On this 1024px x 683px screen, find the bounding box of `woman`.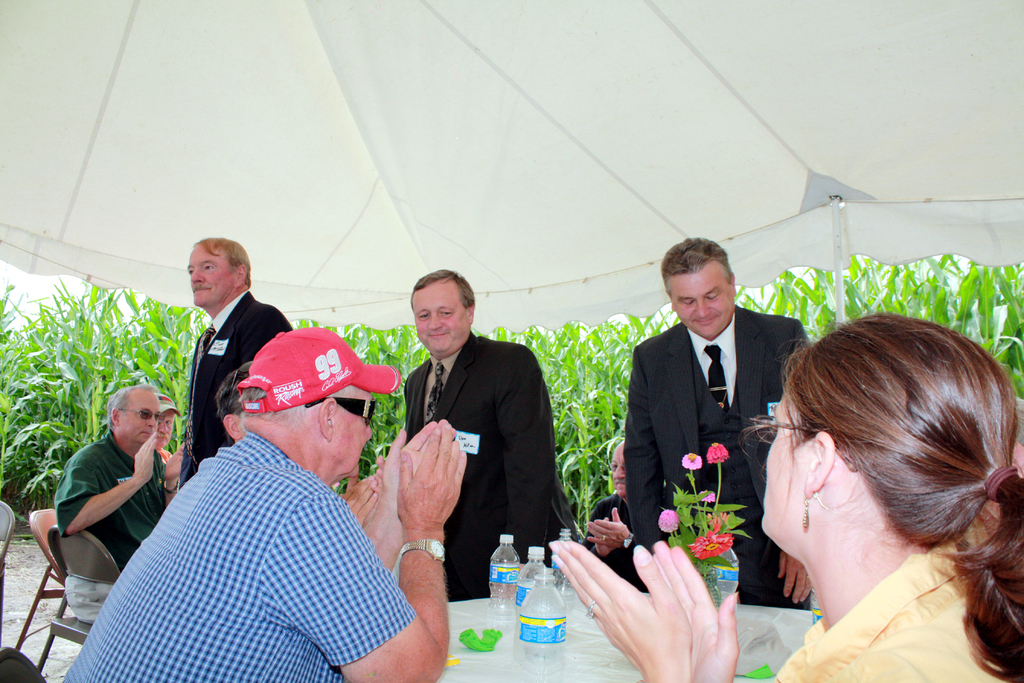
Bounding box: bbox=[725, 295, 1023, 670].
